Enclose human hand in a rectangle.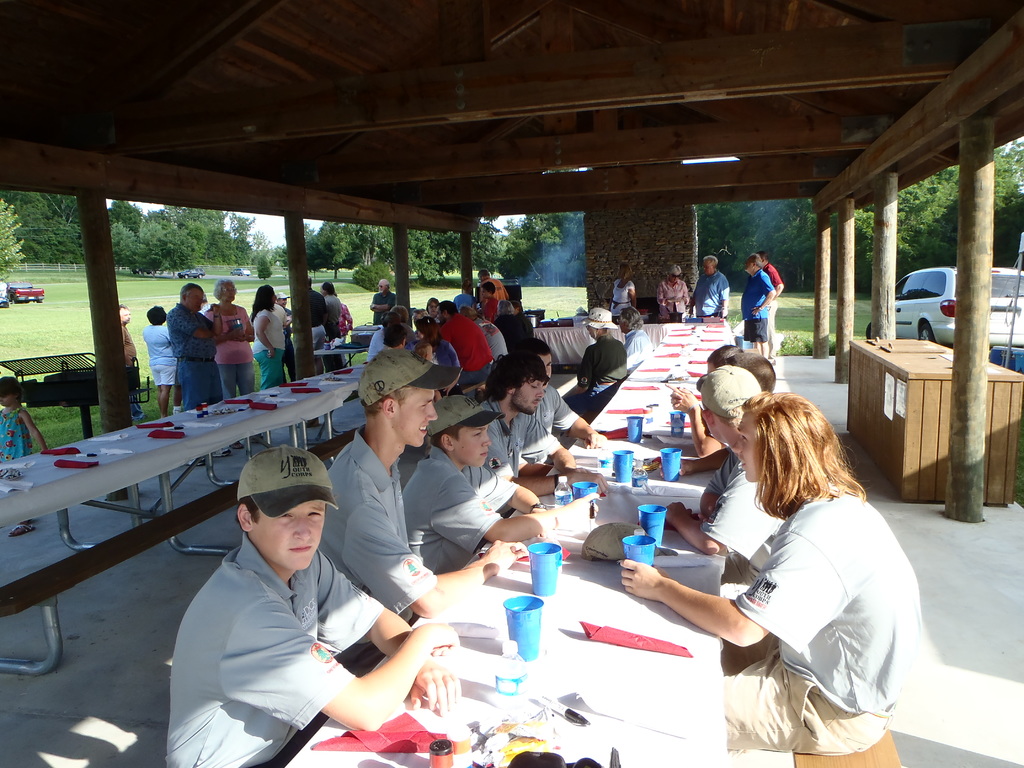
<box>662,379,699,414</box>.
